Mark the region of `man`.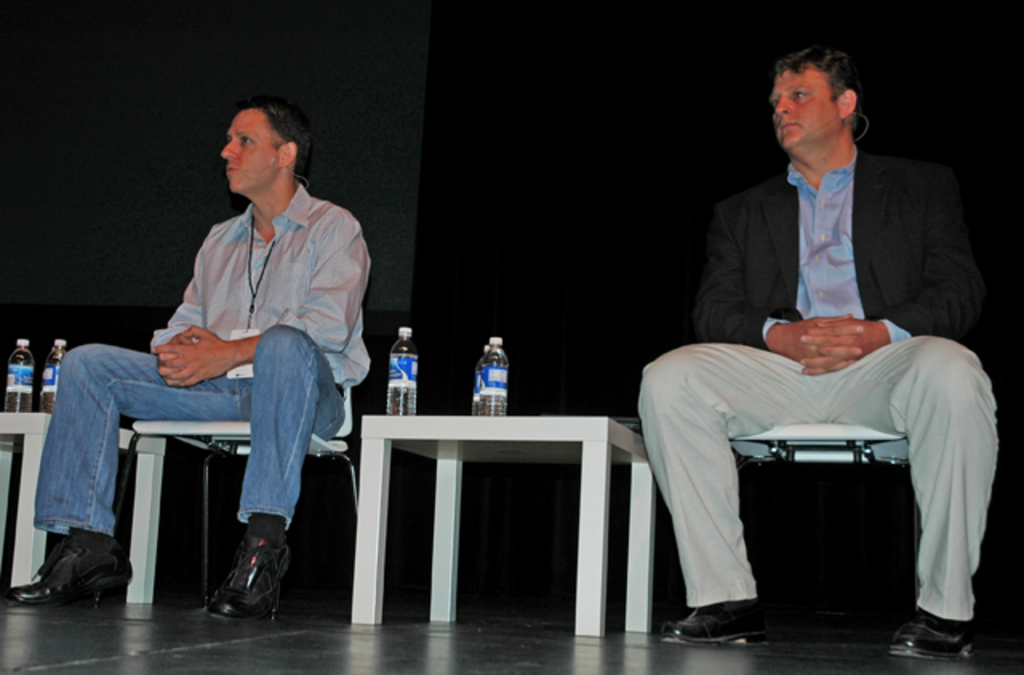
Region: region(8, 106, 363, 624).
